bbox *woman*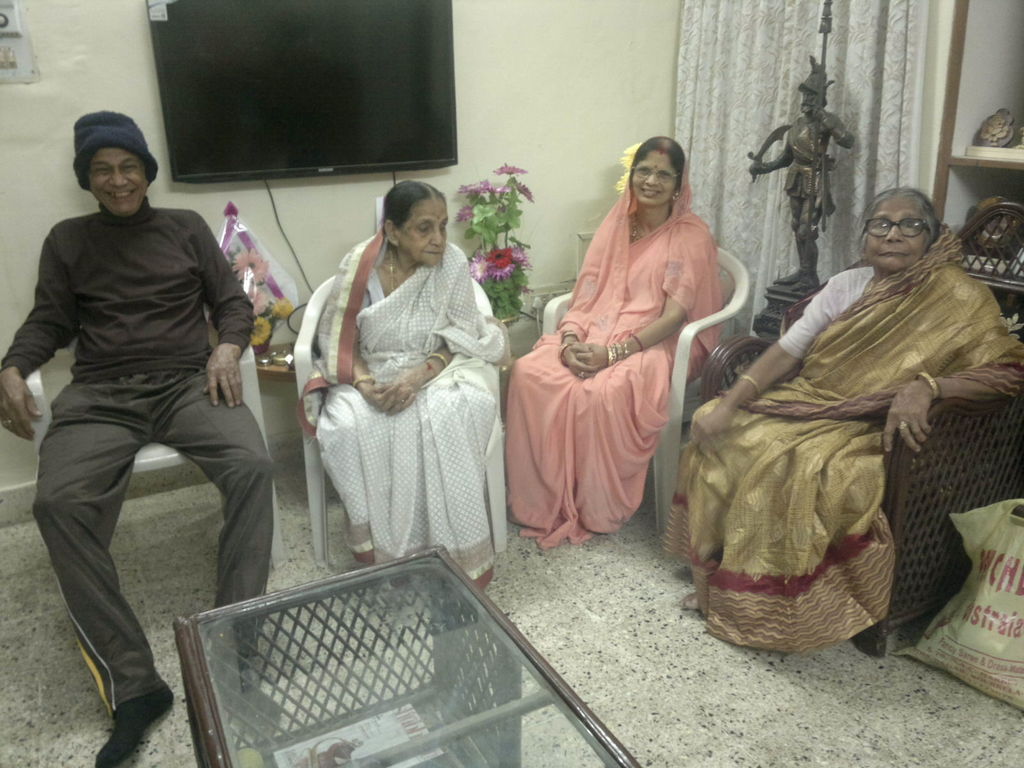
bbox(298, 182, 509, 594)
